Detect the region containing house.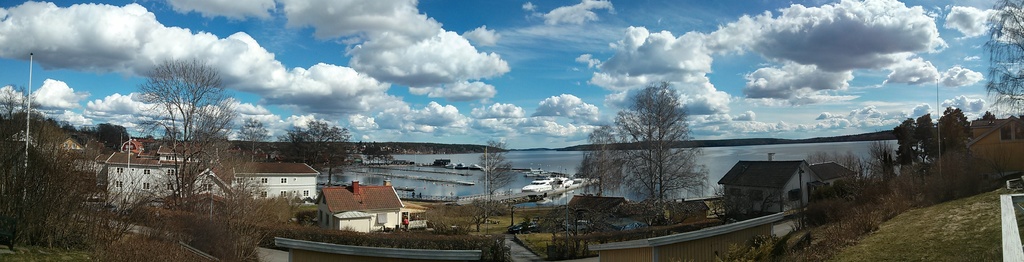
detection(813, 156, 861, 217).
